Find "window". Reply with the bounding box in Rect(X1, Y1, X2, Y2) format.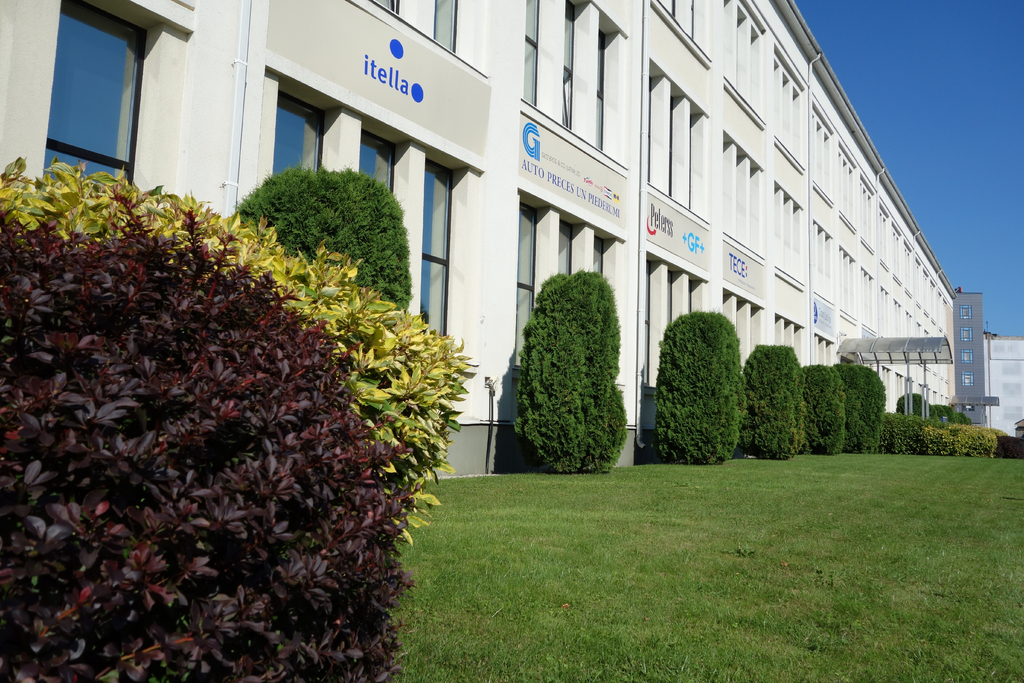
Rect(645, 247, 710, 388).
